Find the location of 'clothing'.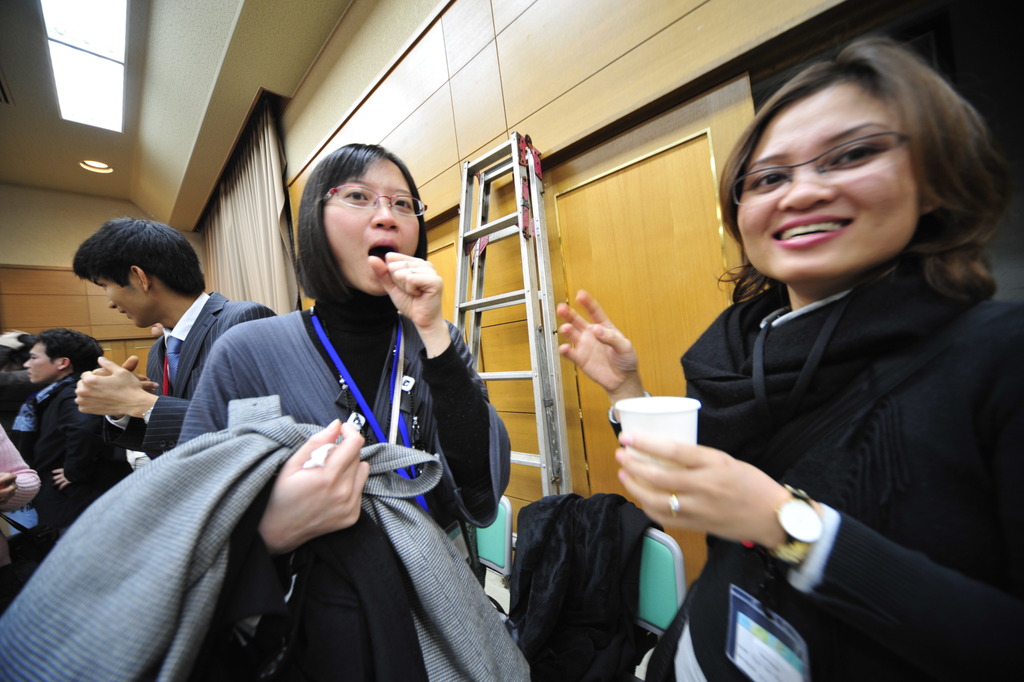
Location: [4, 373, 140, 546].
